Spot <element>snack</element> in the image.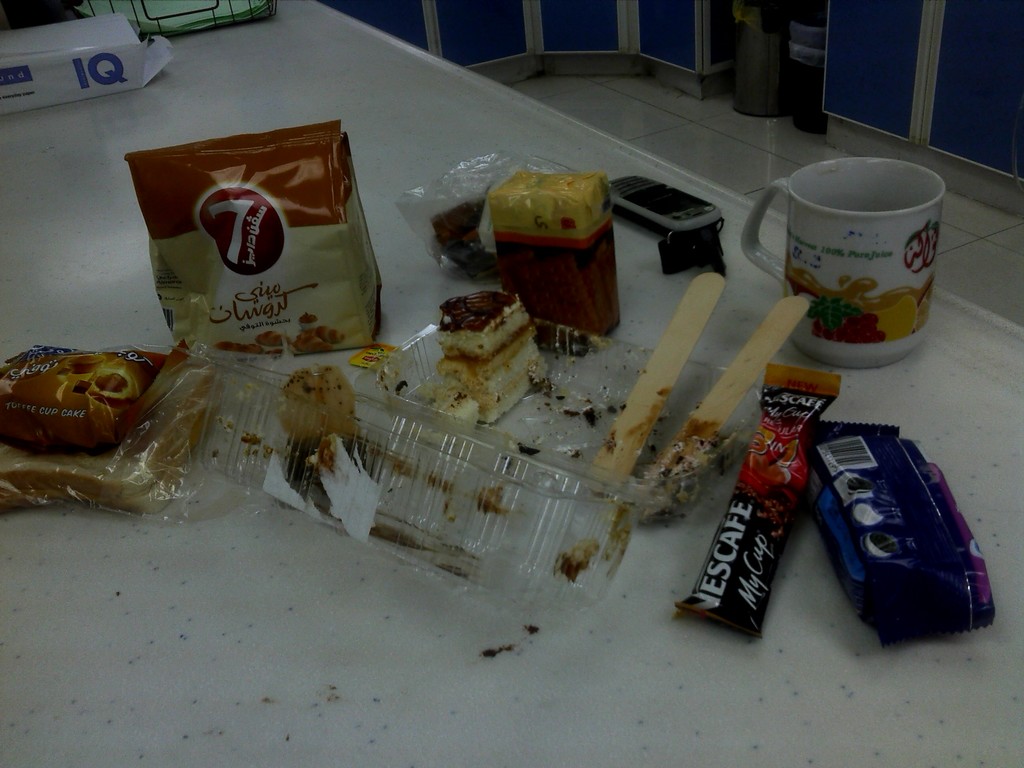
<element>snack</element> found at locate(673, 366, 840, 643).
